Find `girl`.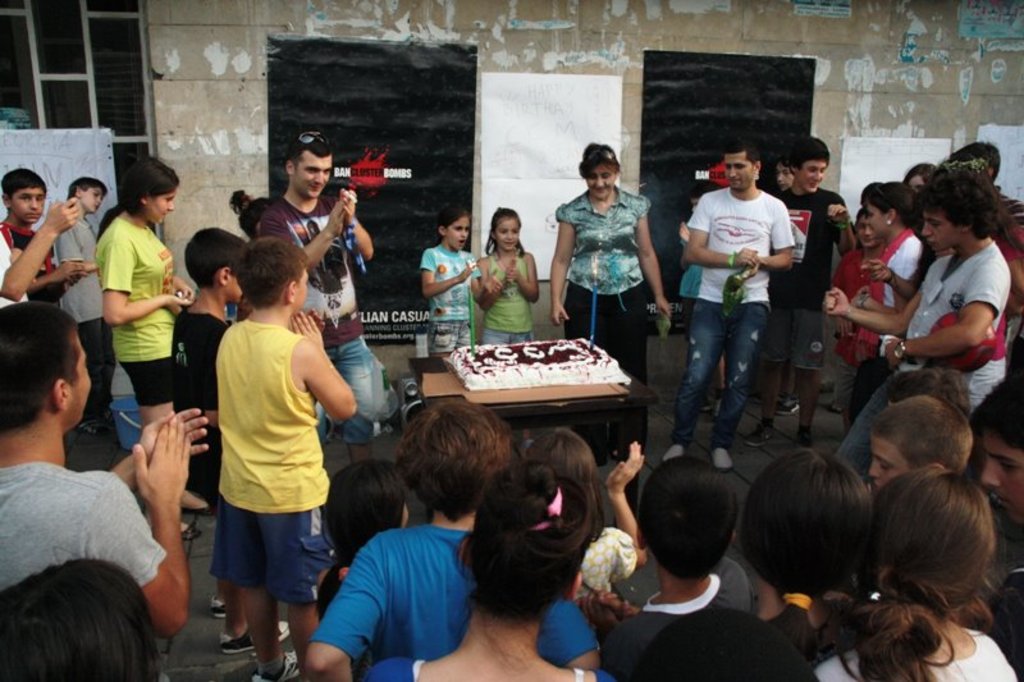
<box>93,156,202,539</box>.
